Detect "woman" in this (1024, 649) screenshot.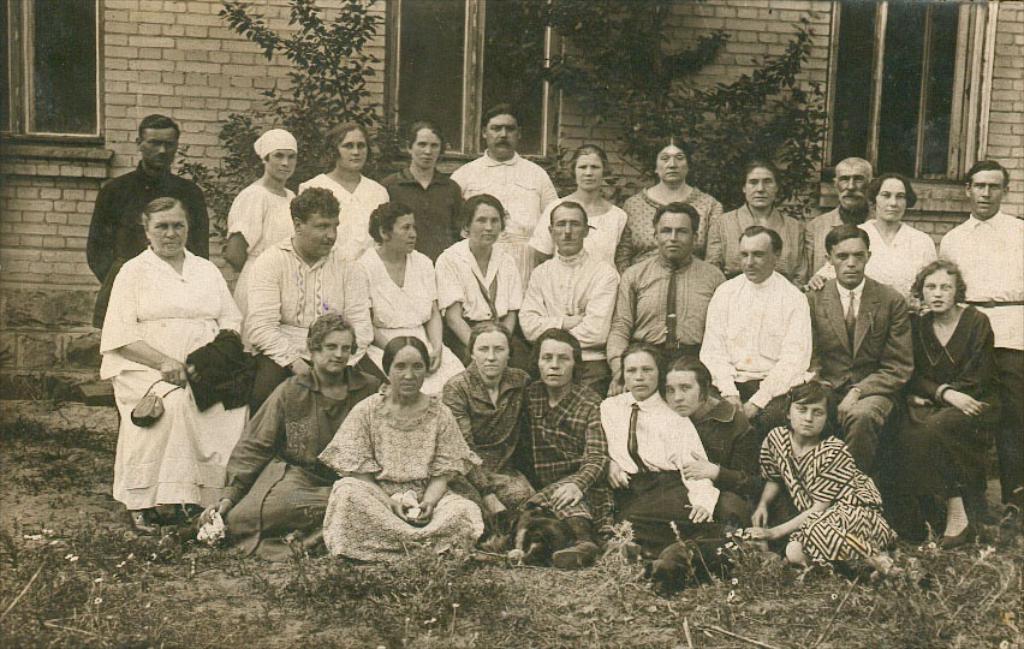
Detection: [97,196,251,541].
